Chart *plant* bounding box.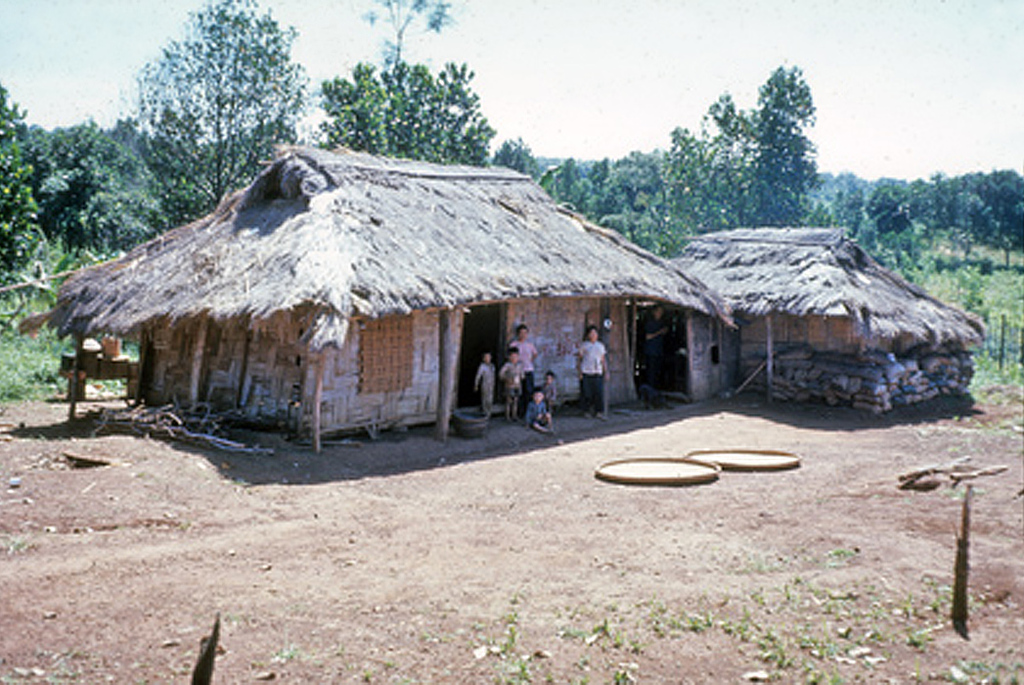
Charted: [645, 596, 694, 627].
